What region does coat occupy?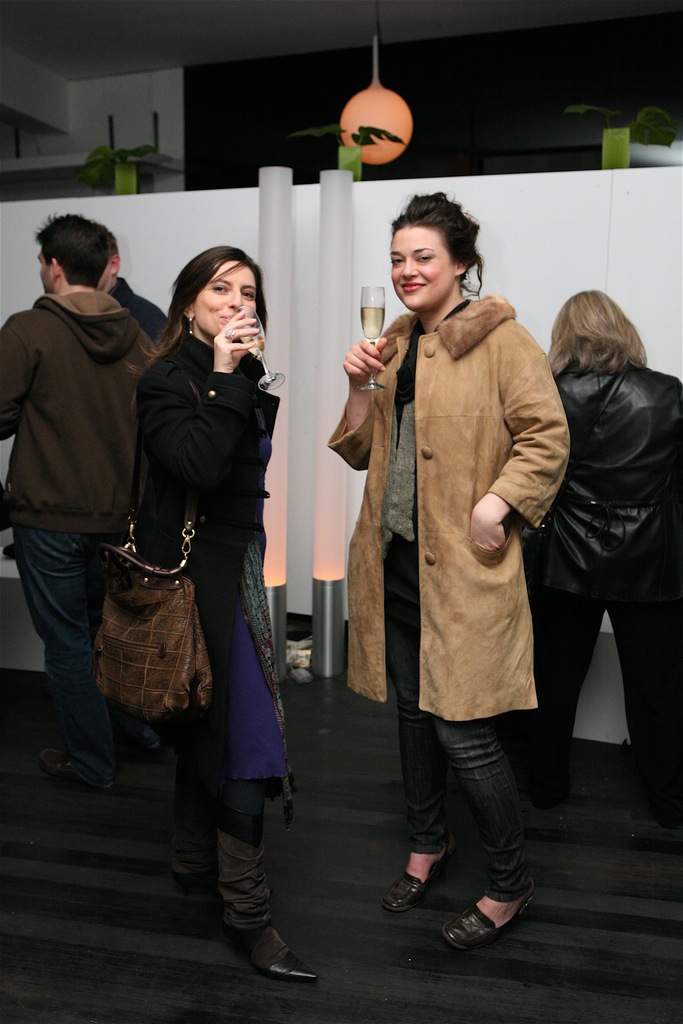
l=0, t=291, r=143, b=535.
